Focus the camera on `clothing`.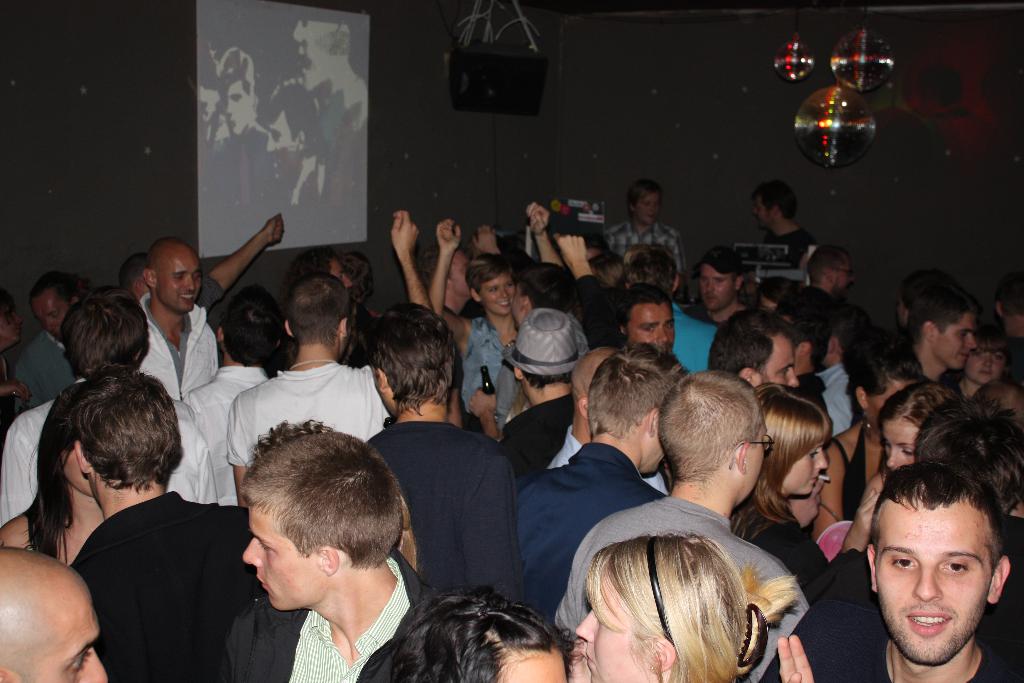
Focus region: crop(0, 329, 72, 424).
